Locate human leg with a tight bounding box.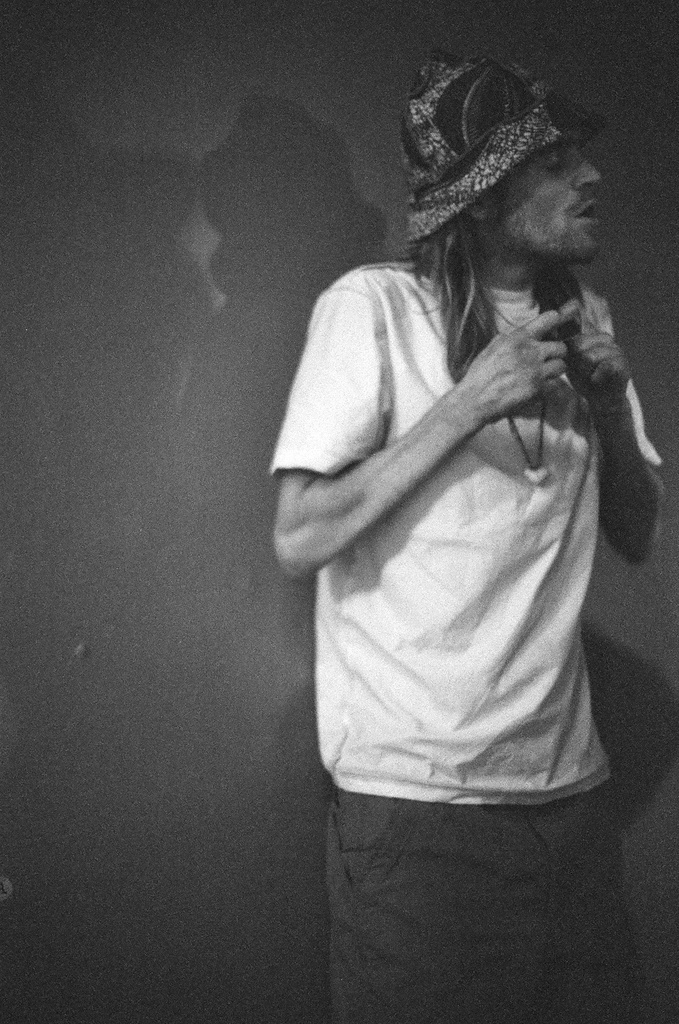
left=553, top=769, right=647, bottom=1023.
